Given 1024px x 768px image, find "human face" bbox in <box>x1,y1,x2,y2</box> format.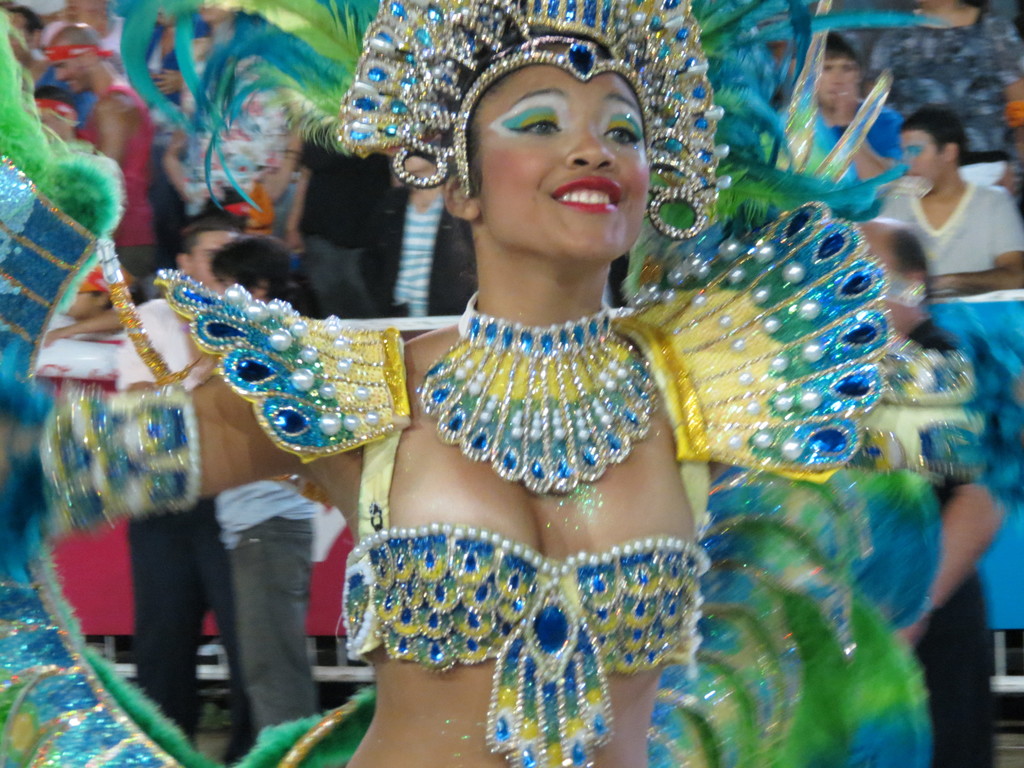
<box>819,57,858,108</box>.
